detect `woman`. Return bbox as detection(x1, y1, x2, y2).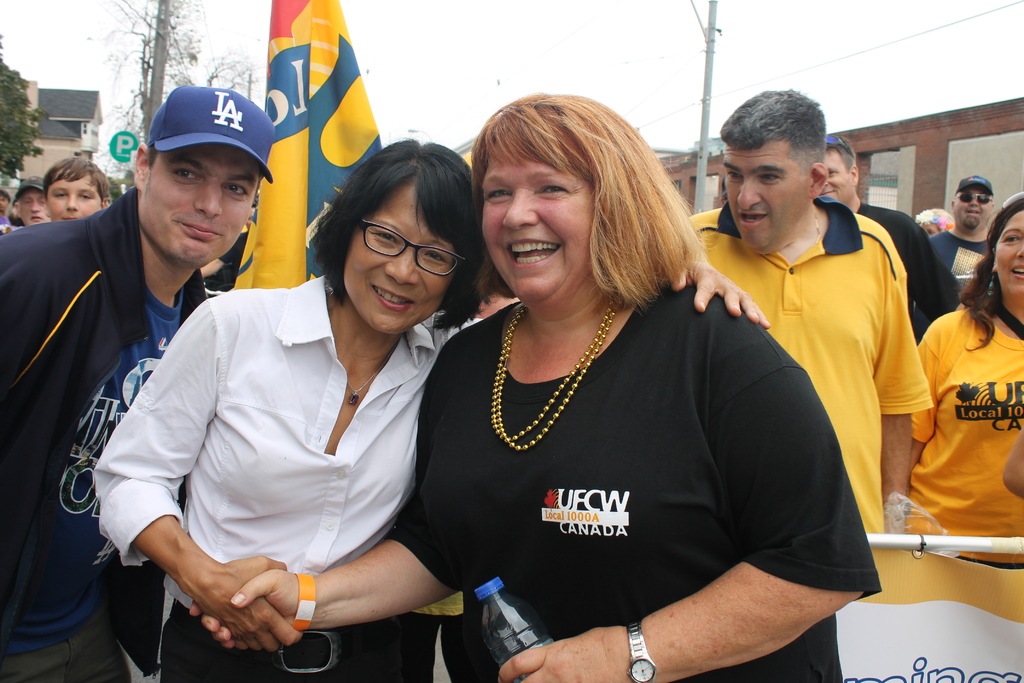
detection(88, 128, 788, 682).
